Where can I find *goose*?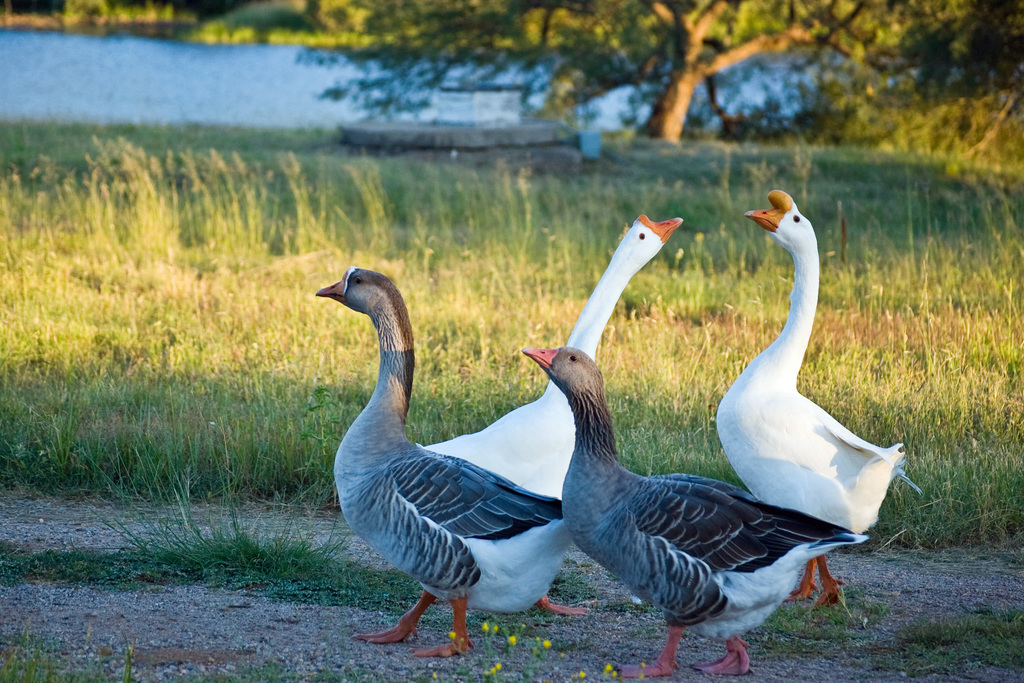
You can find it at bbox(516, 346, 863, 681).
